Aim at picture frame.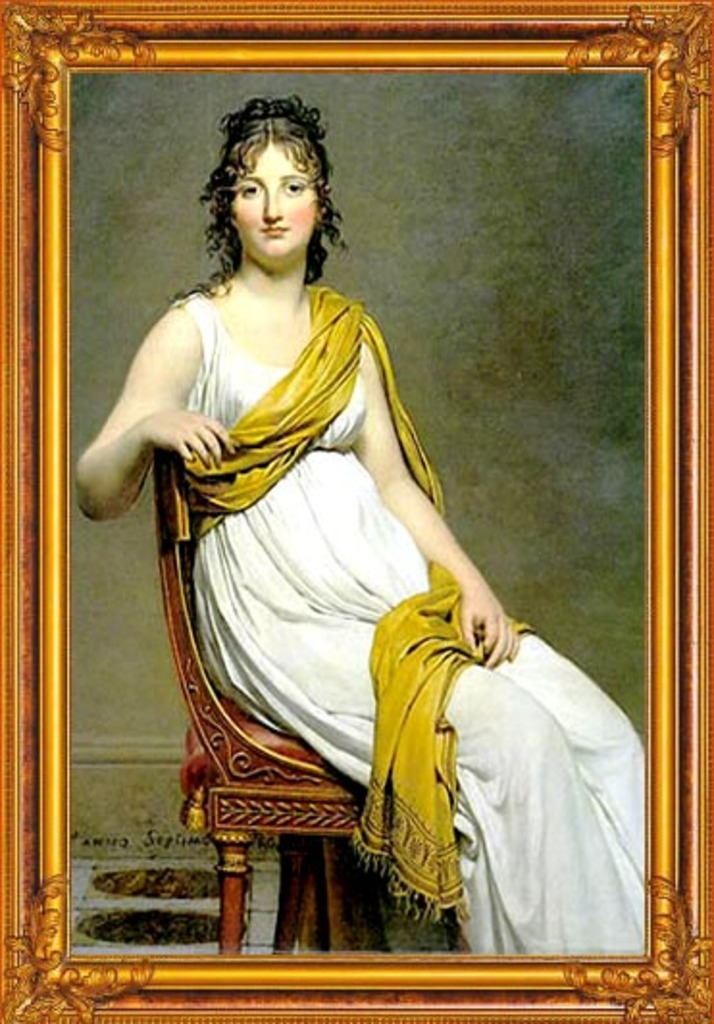
Aimed at bbox=(6, 0, 712, 1022).
